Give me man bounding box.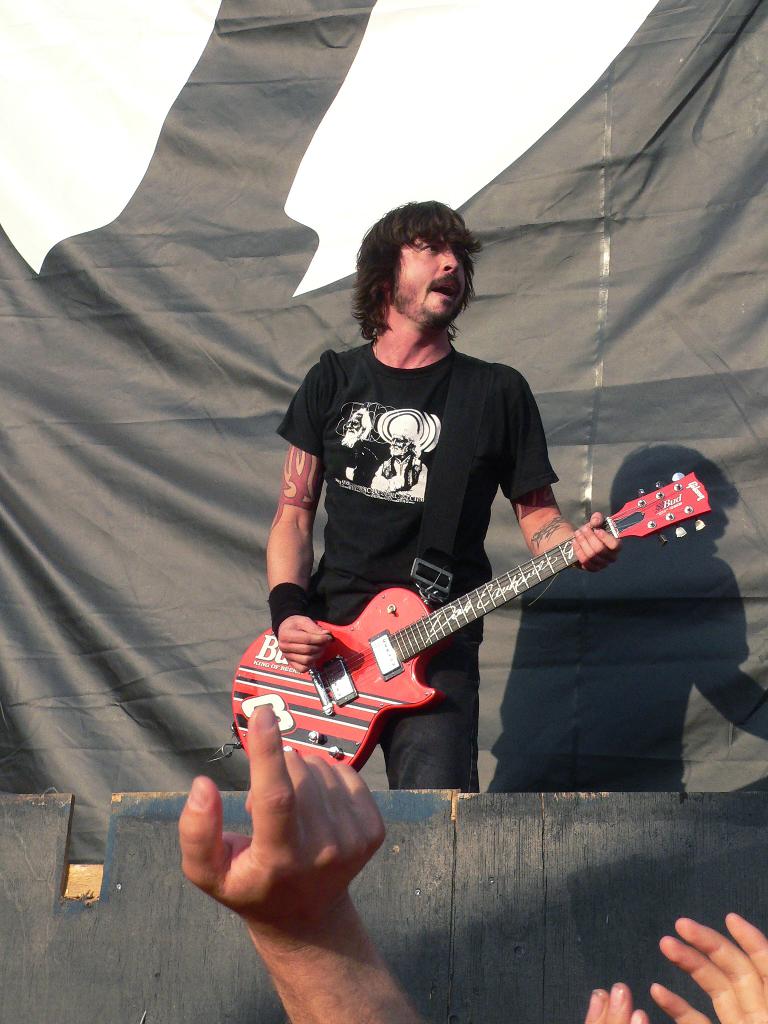
176/694/424/1023.
